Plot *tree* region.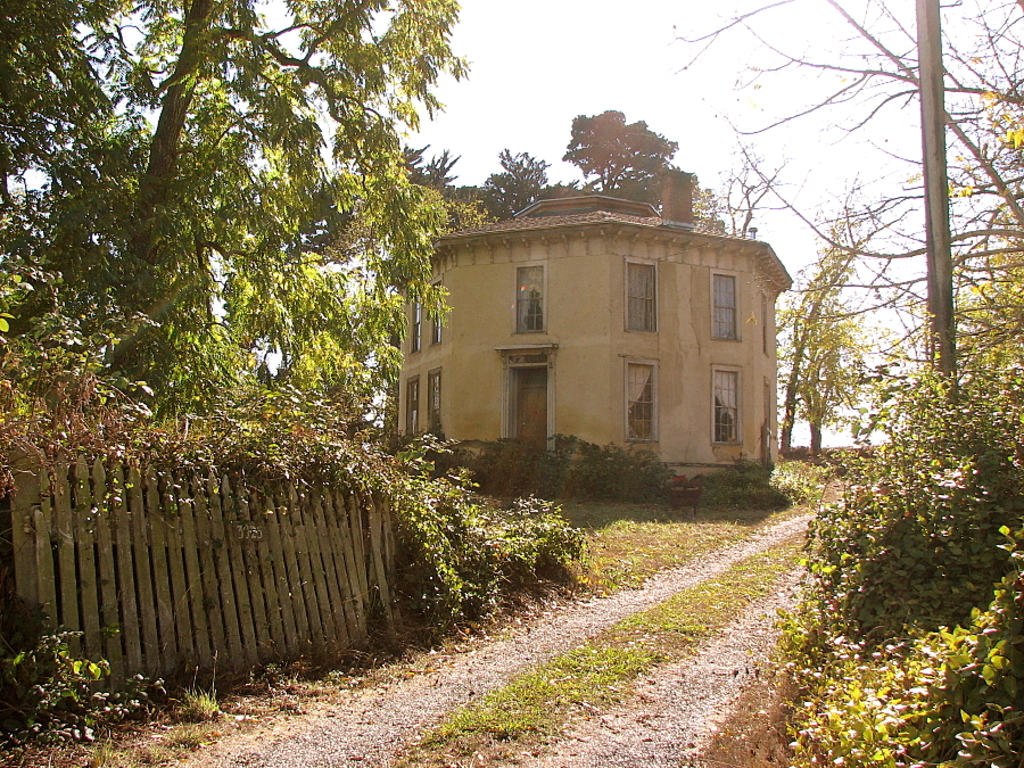
Plotted at crop(544, 97, 709, 203).
